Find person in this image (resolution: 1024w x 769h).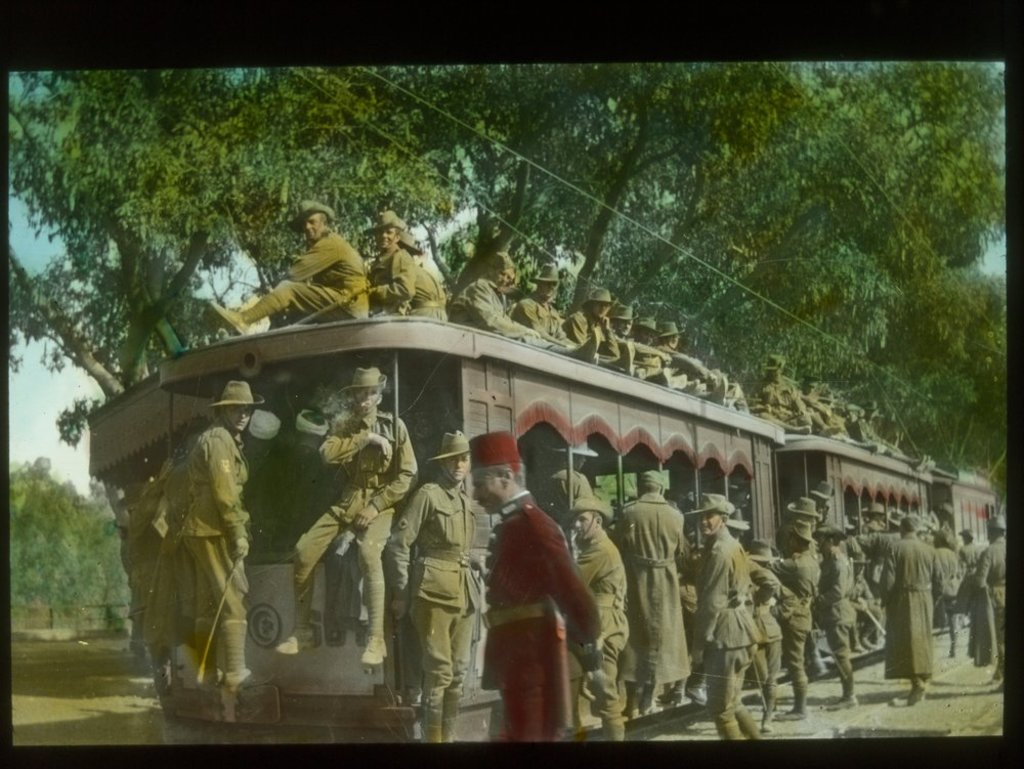
[399,234,455,319].
